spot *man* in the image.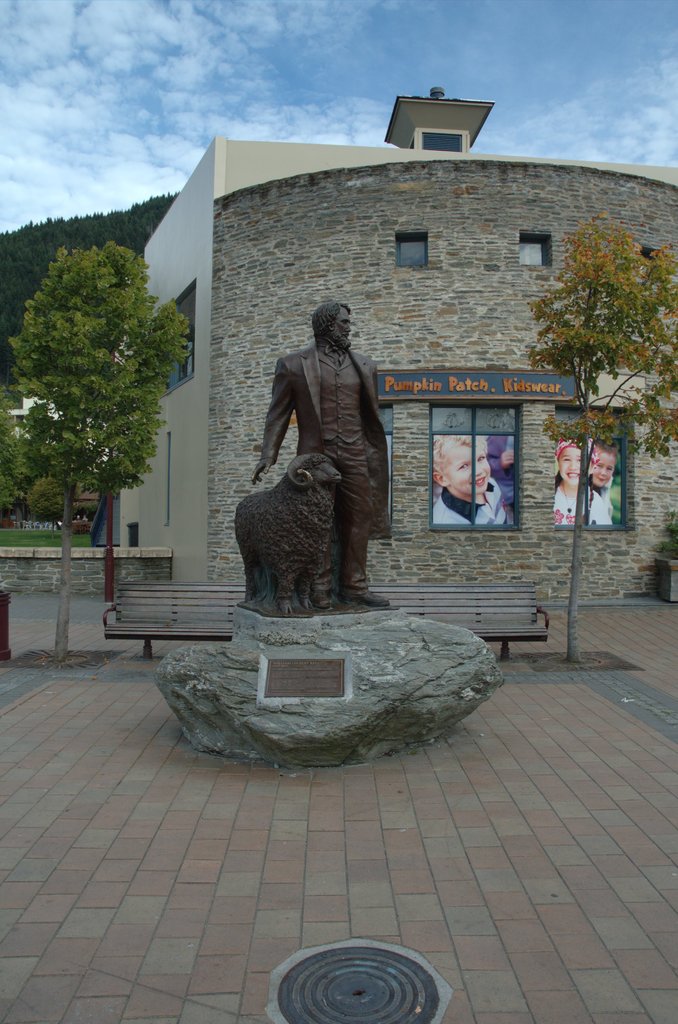
*man* found at x1=262 y1=282 x2=396 y2=564.
